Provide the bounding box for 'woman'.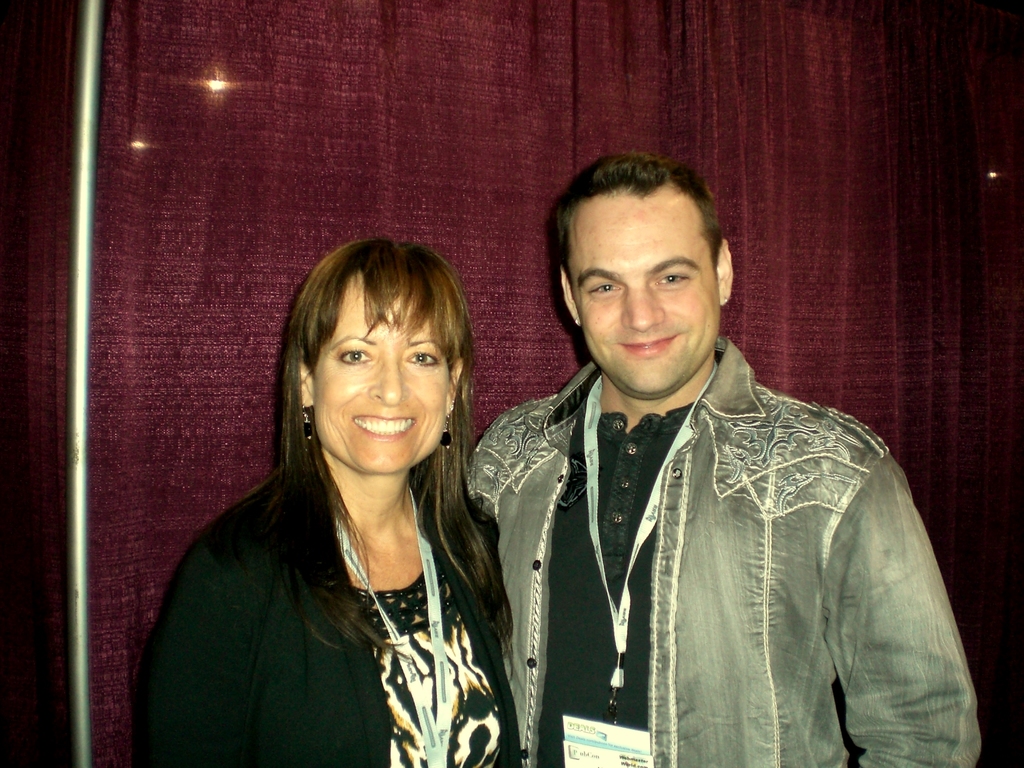
box=[152, 212, 538, 767].
